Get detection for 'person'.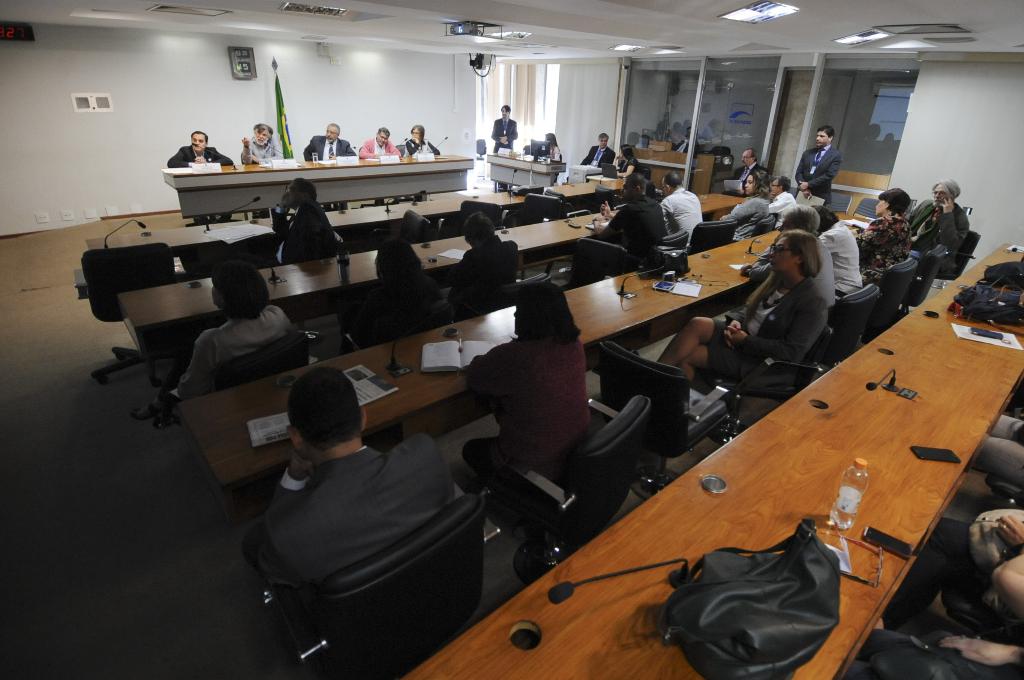
Detection: (left=245, top=365, right=454, bottom=589).
